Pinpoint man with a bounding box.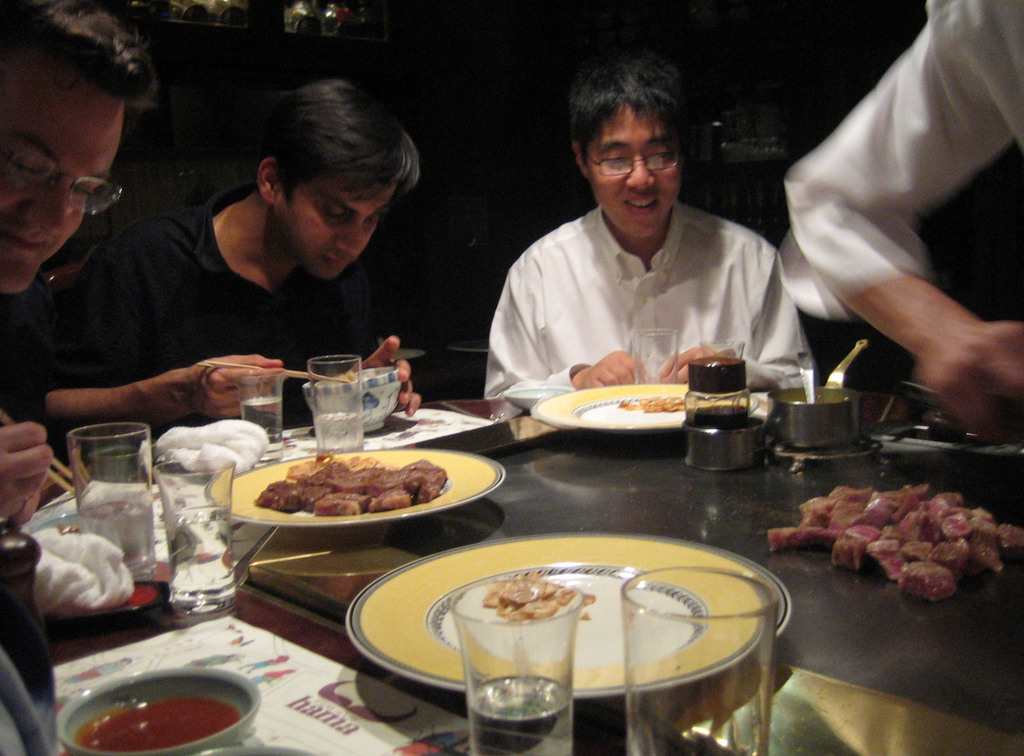
l=43, t=81, r=424, b=415.
